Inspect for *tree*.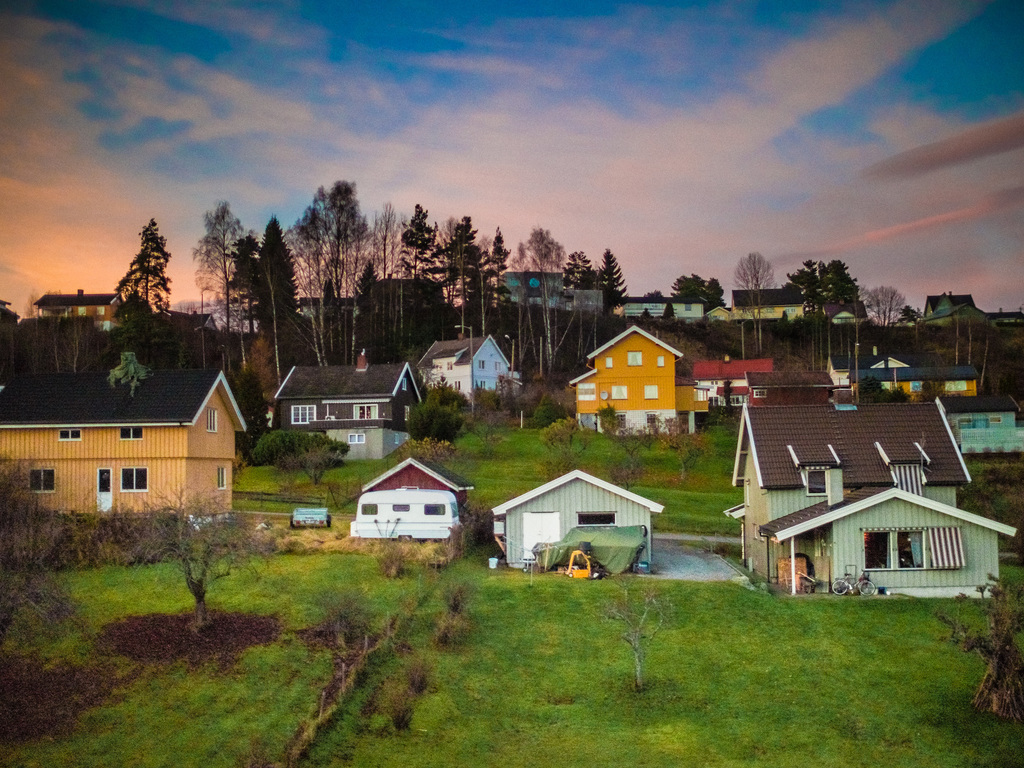
Inspection: crop(594, 403, 618, 437).
